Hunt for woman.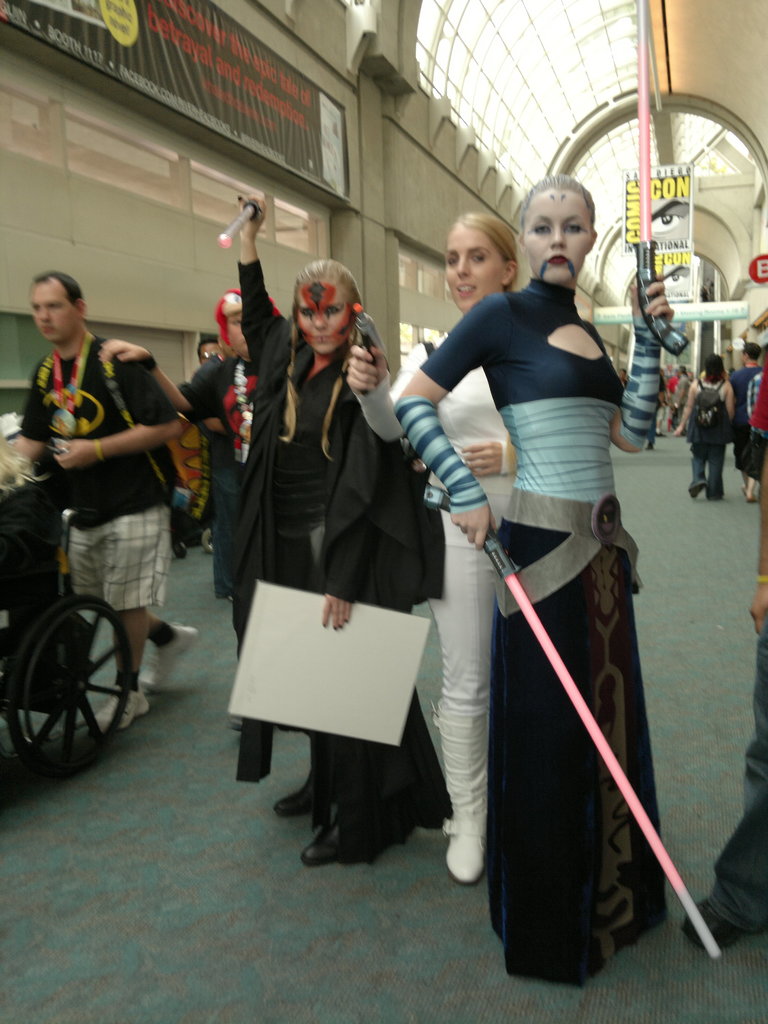
Hunted down at detection(393, 162, 672, 996).
